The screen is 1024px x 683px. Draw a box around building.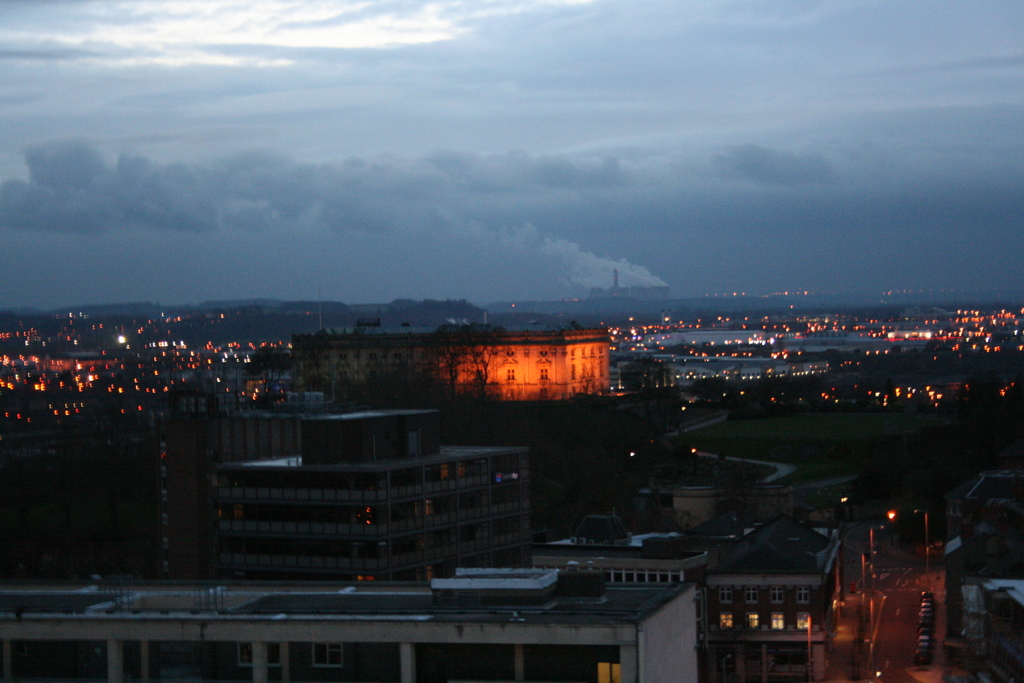
[655,477,786,506].
